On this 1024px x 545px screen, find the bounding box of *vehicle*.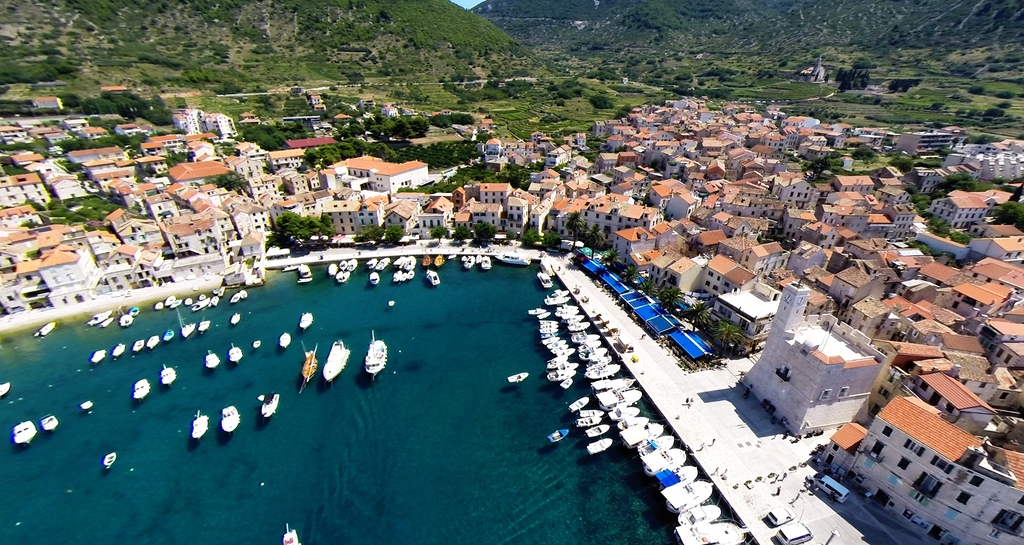
Bounding box: (321, 335, 356, 383).
